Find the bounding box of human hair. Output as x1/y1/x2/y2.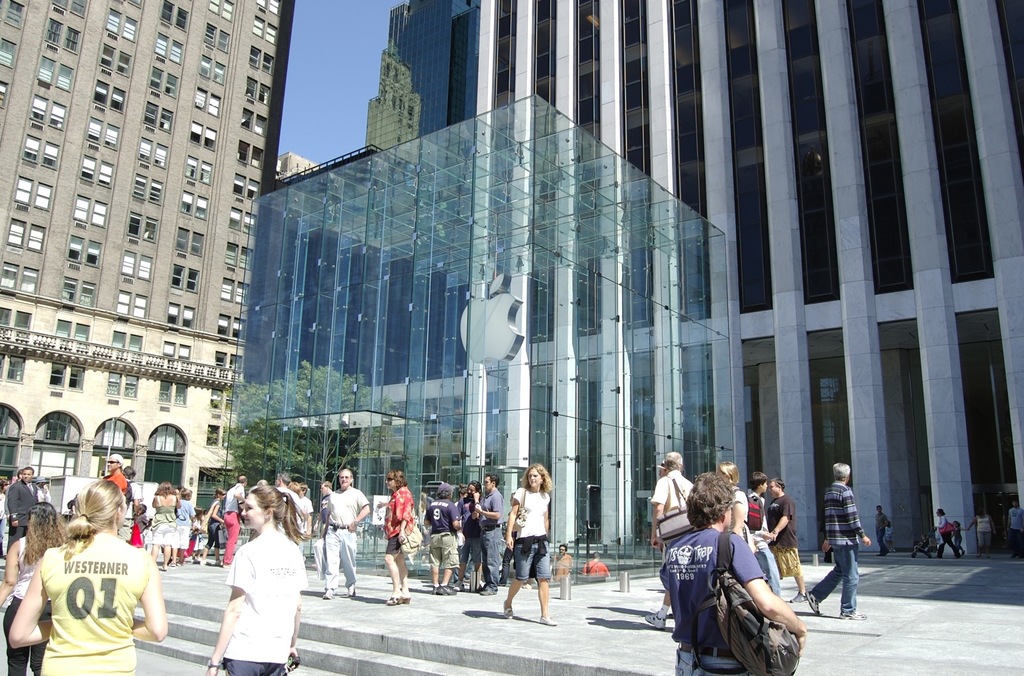
22/464/34/475.
